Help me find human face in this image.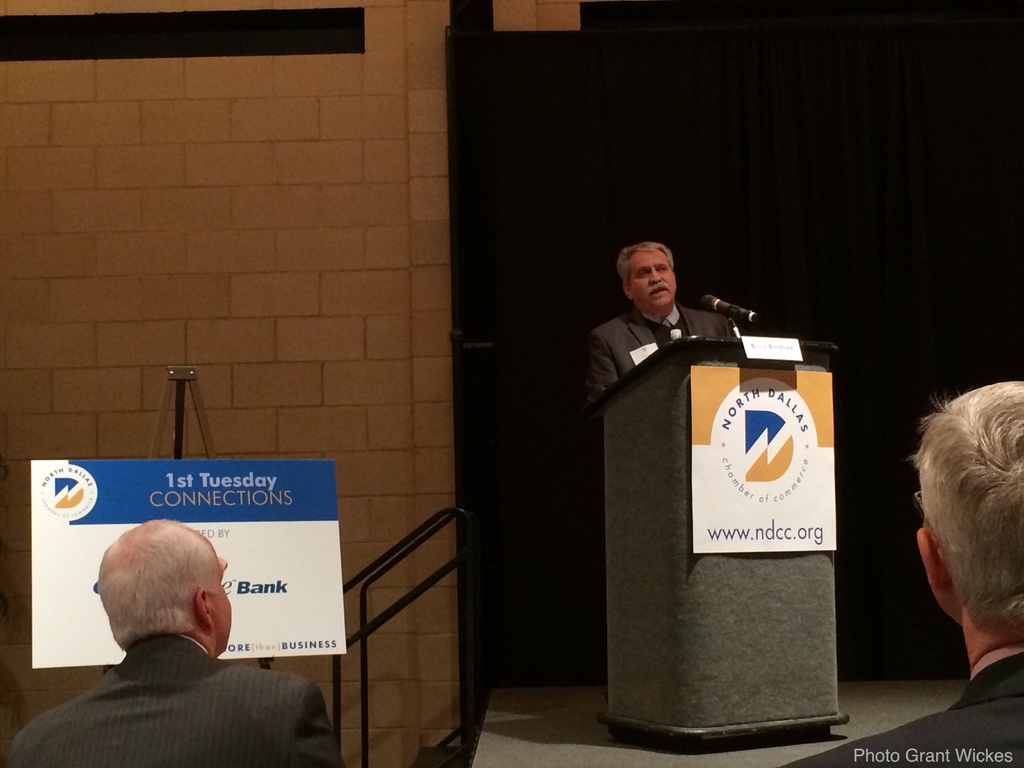
Found it: <bbox>629, 252, 678, 307</bbox>.
